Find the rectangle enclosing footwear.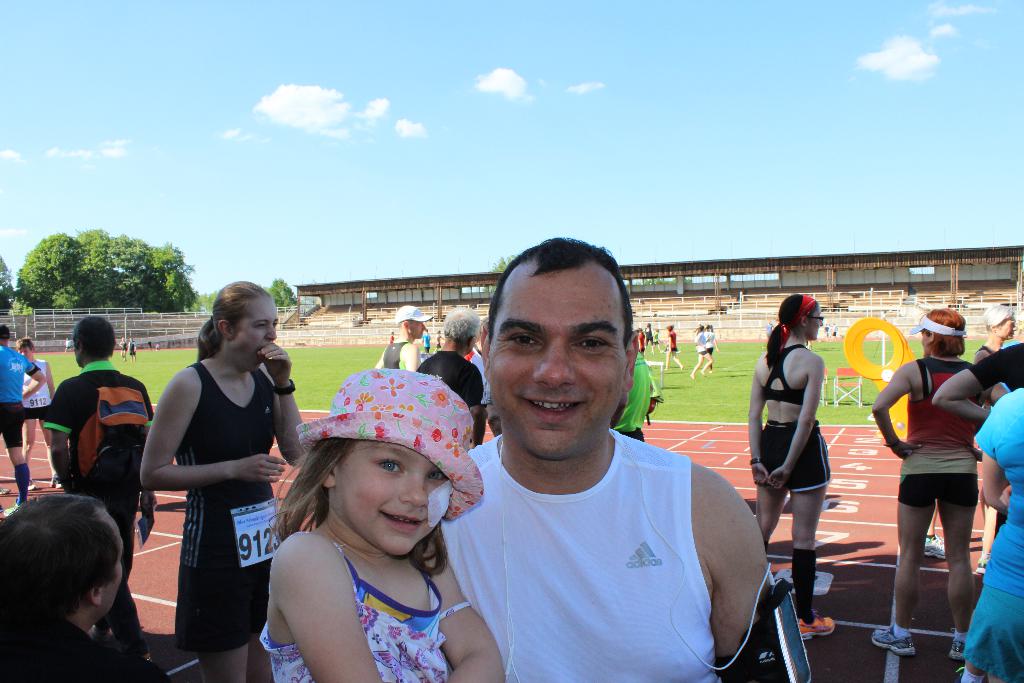
pyautogui.locateOnScreen(871, 623, 916, 658).
